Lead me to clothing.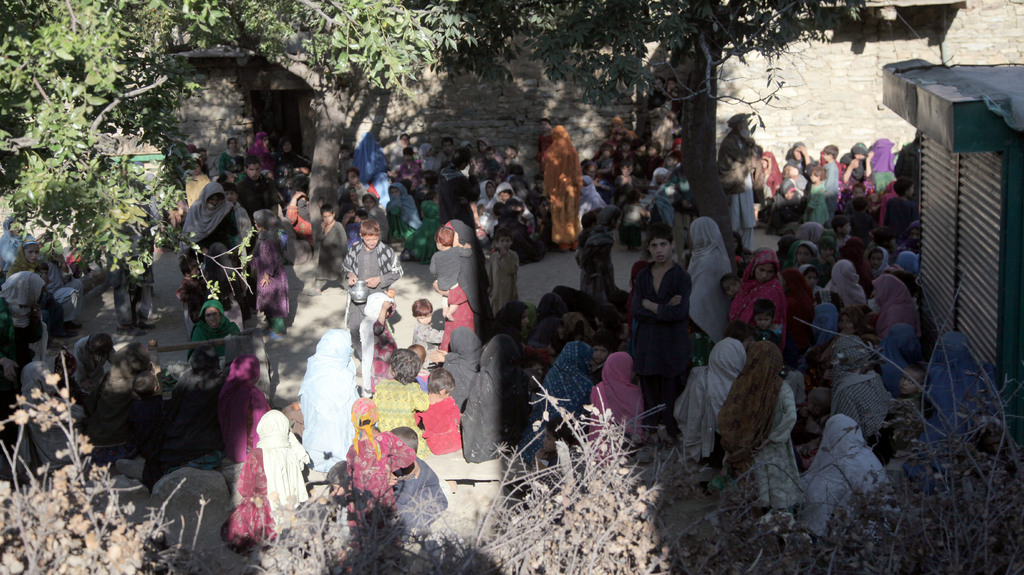
Lead to locate(824, 158, 840, 209).
